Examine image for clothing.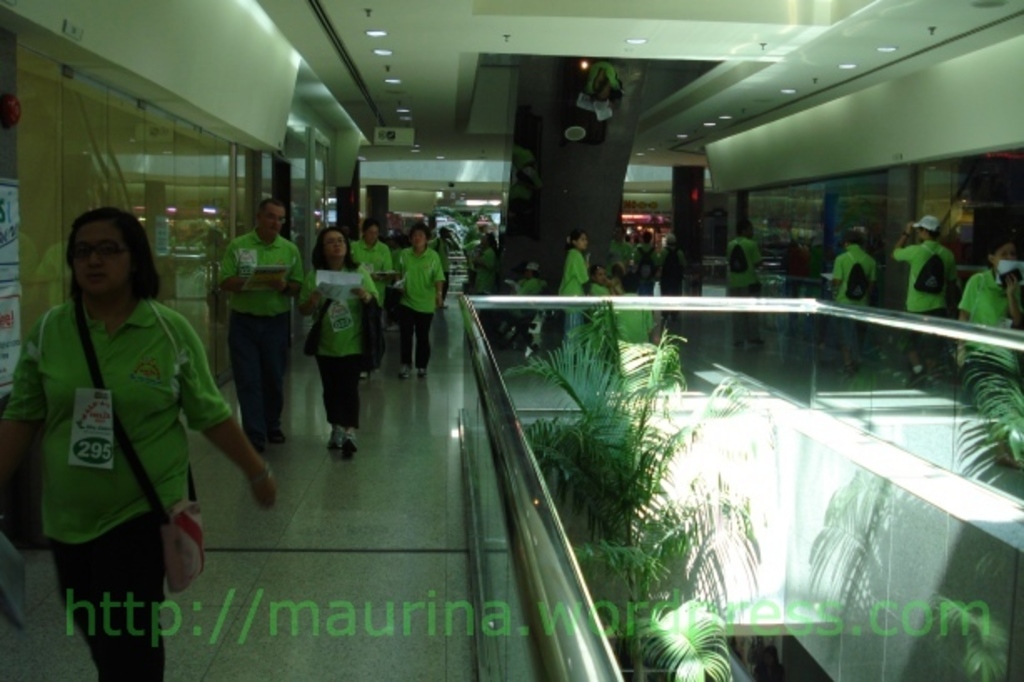
Examination result: BBox(607, 305, 655, 333).
